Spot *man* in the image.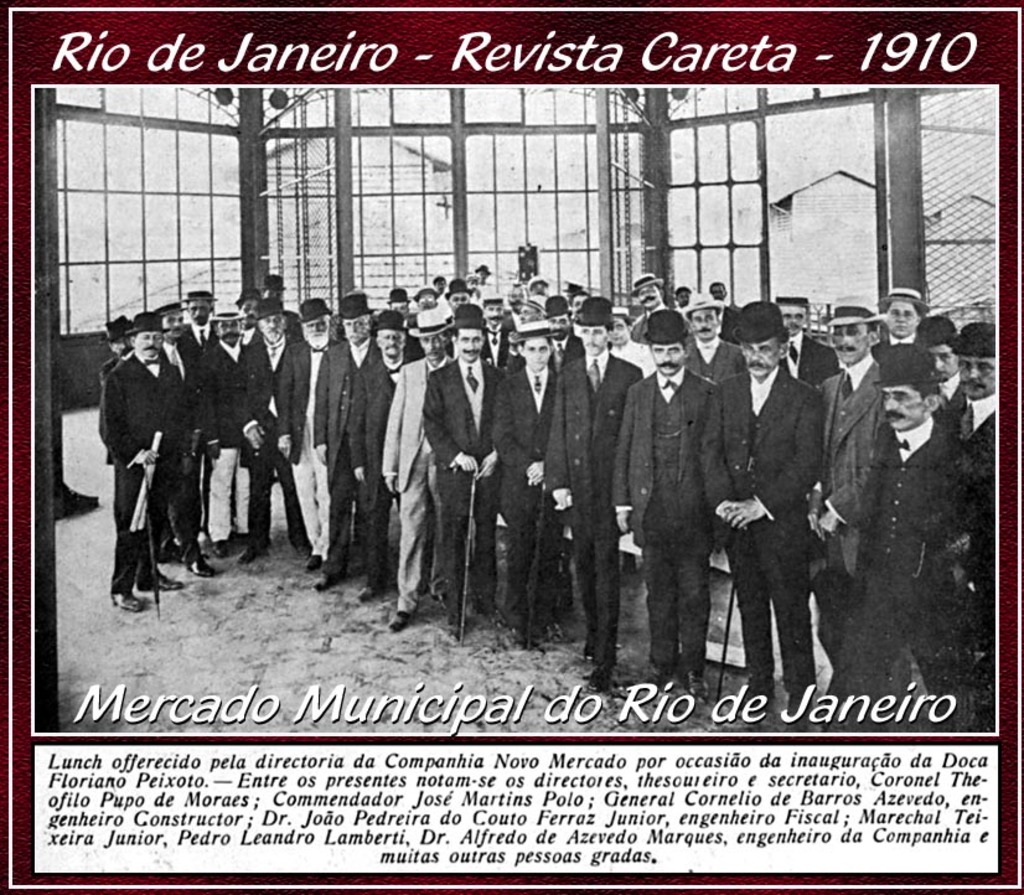
*man* found at (807, 294, 905, 672).
